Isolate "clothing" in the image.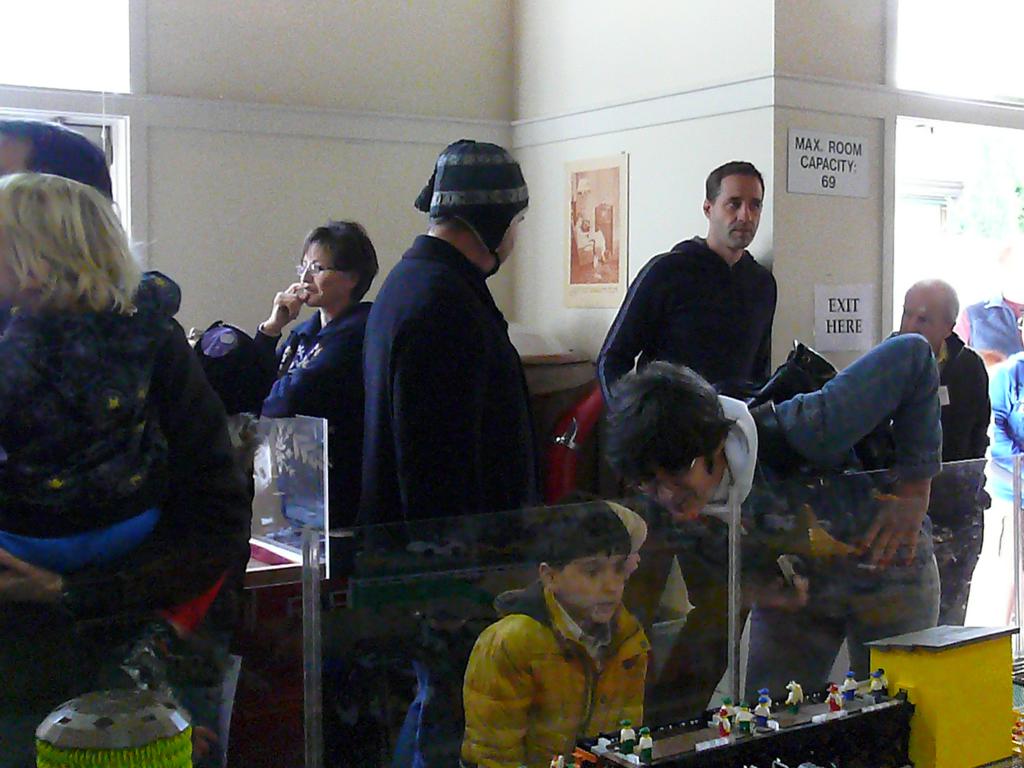
Isolated region: box(364, 230, 541, 632).
